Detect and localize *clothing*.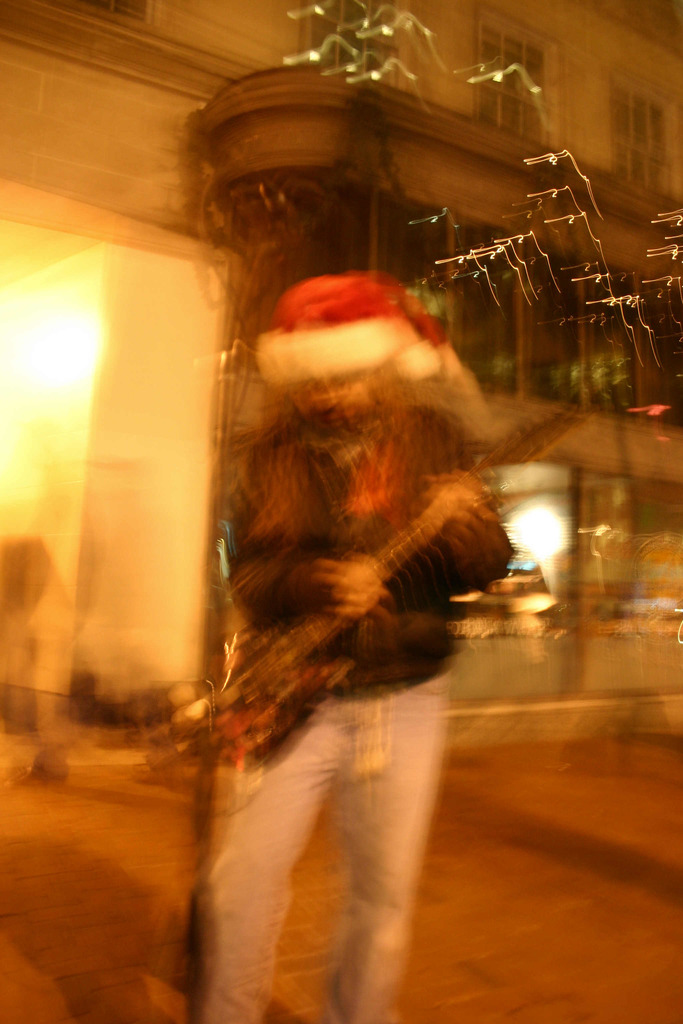
Localized at 201:671:456:1021.
